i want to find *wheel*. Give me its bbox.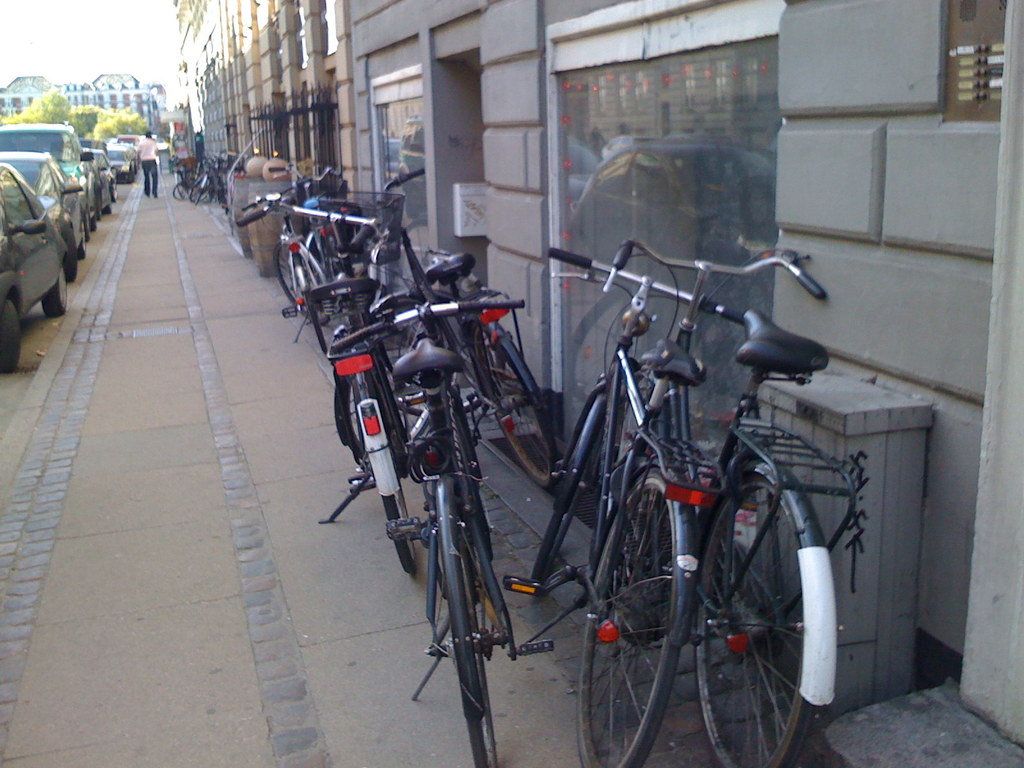
bbox(64, 225, 76, 281).
